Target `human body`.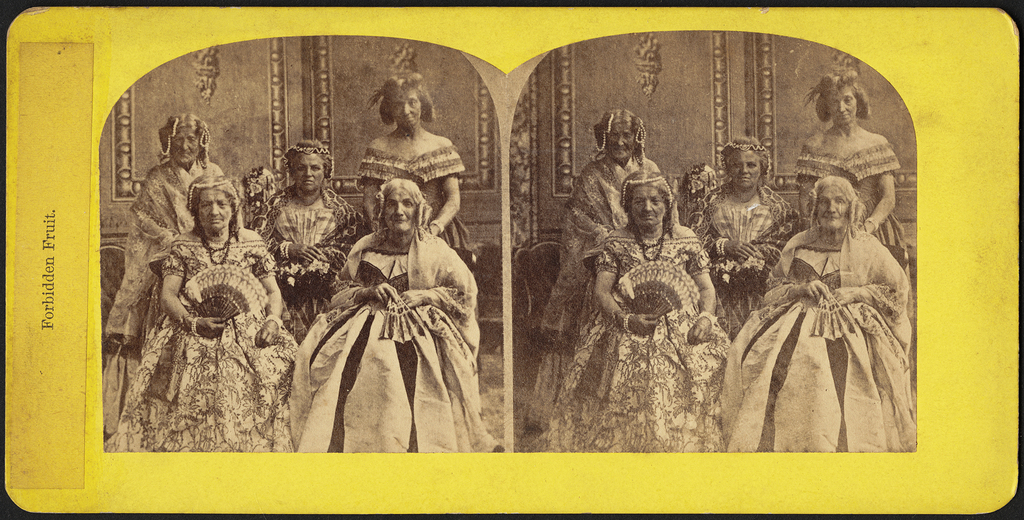
Target region: bbox=[107, 172, 304, 454].
